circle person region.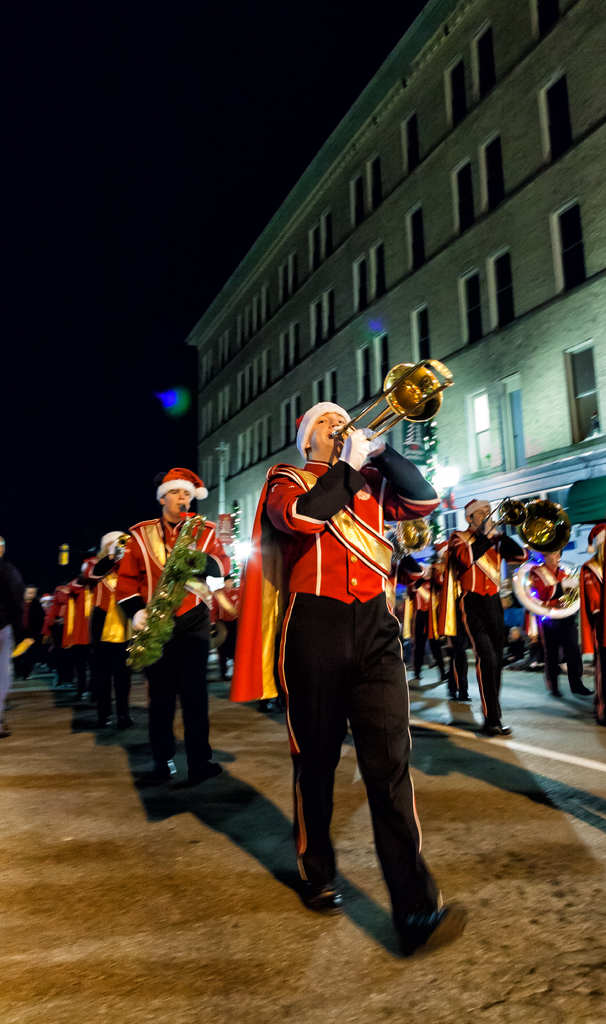
Region: bbox(435, 493, 514, 735).
